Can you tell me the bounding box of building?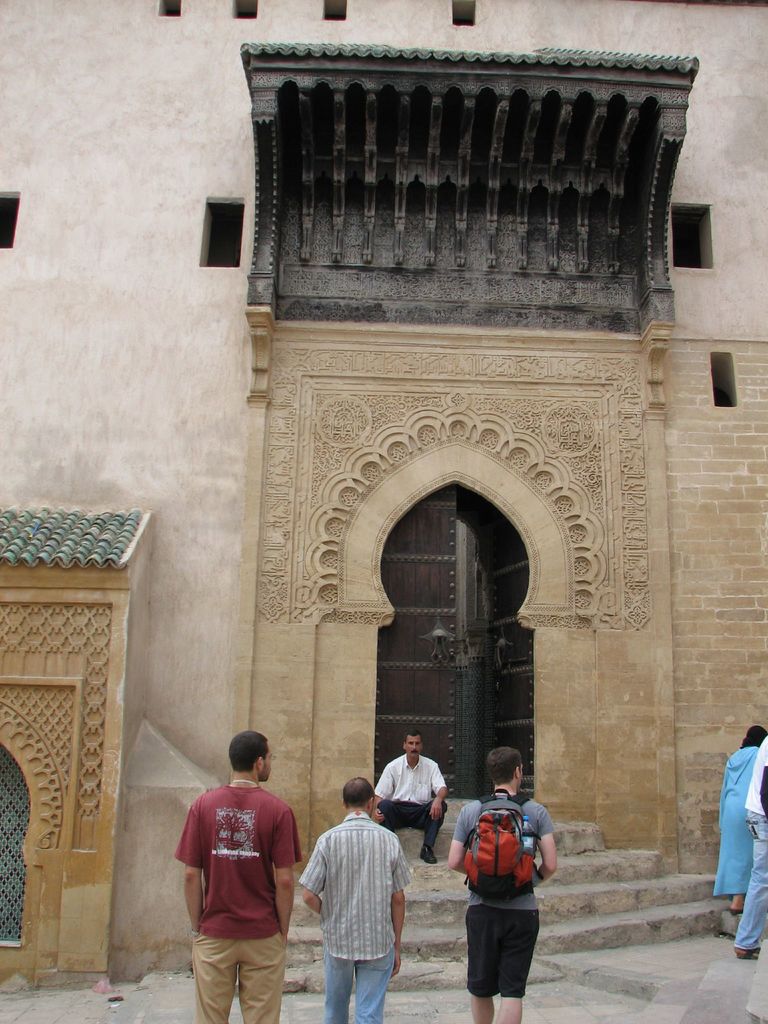
bbox(0, 0, 767, 1023).
